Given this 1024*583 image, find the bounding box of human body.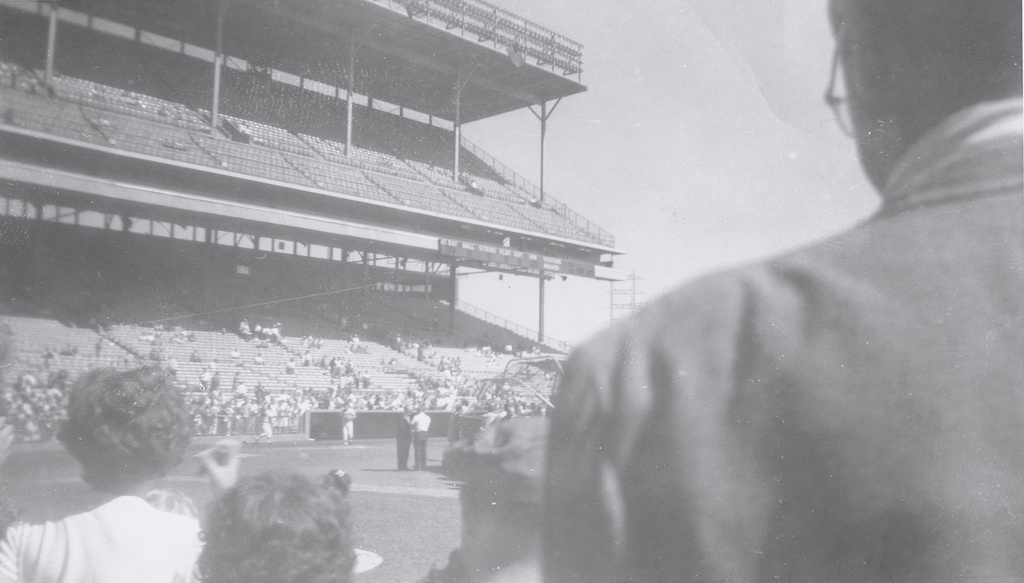
{"left": 26, "top": 329, "right": 242, "bottom": 575}.
